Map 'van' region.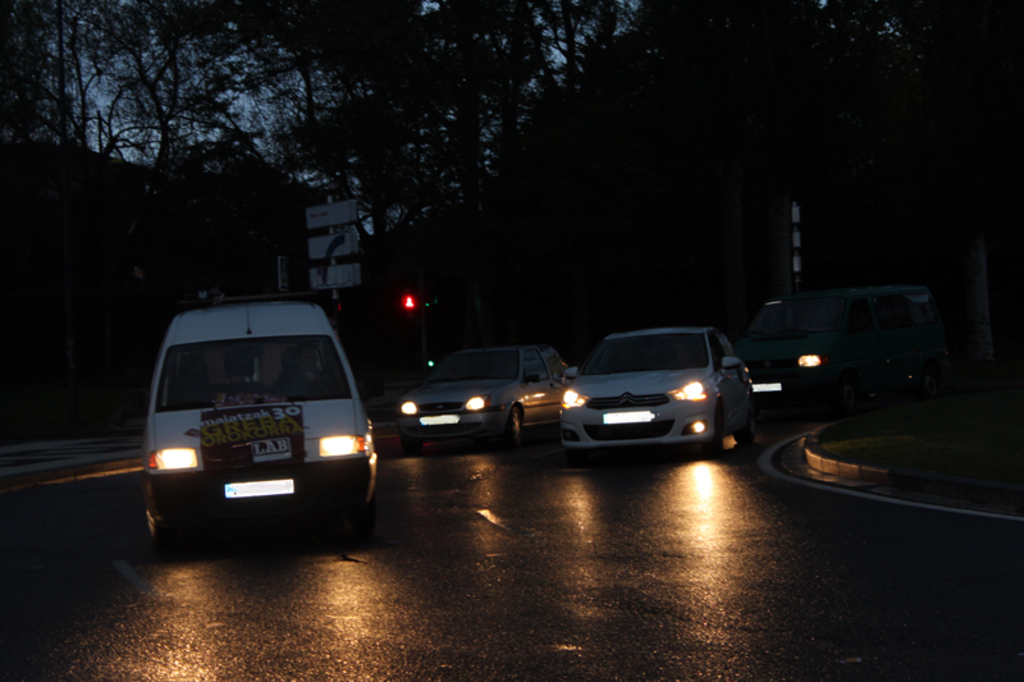
Mapped to rect(138, 293, 388, 558).
